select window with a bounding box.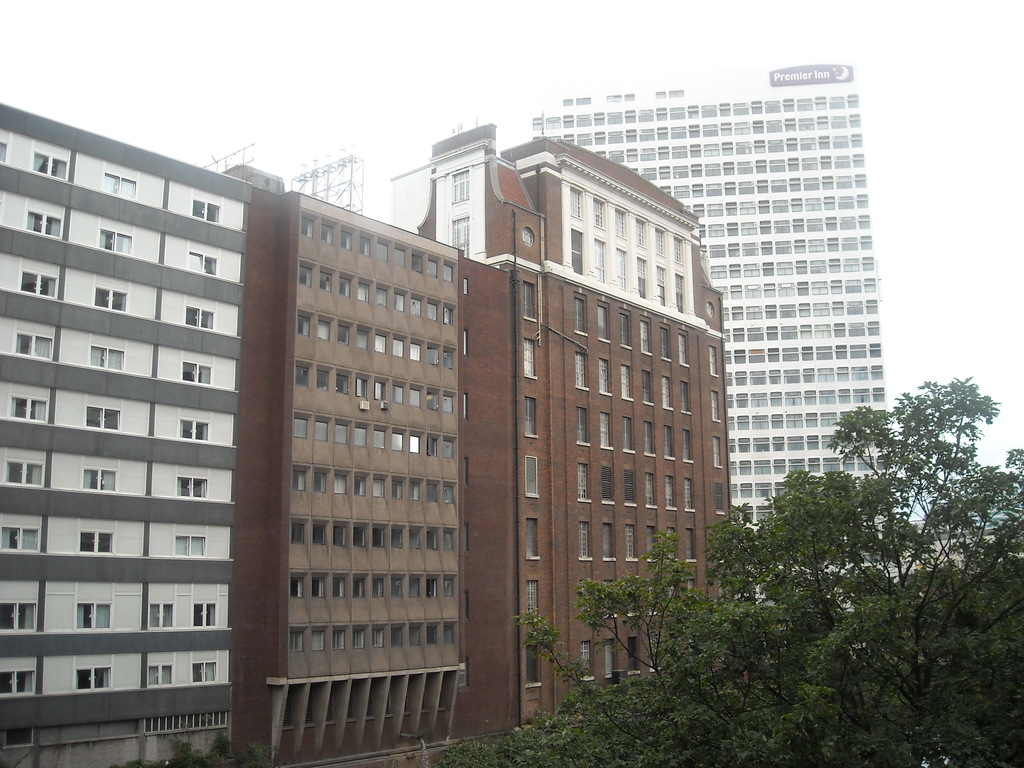
select_region(711, 265, 728, 279).
